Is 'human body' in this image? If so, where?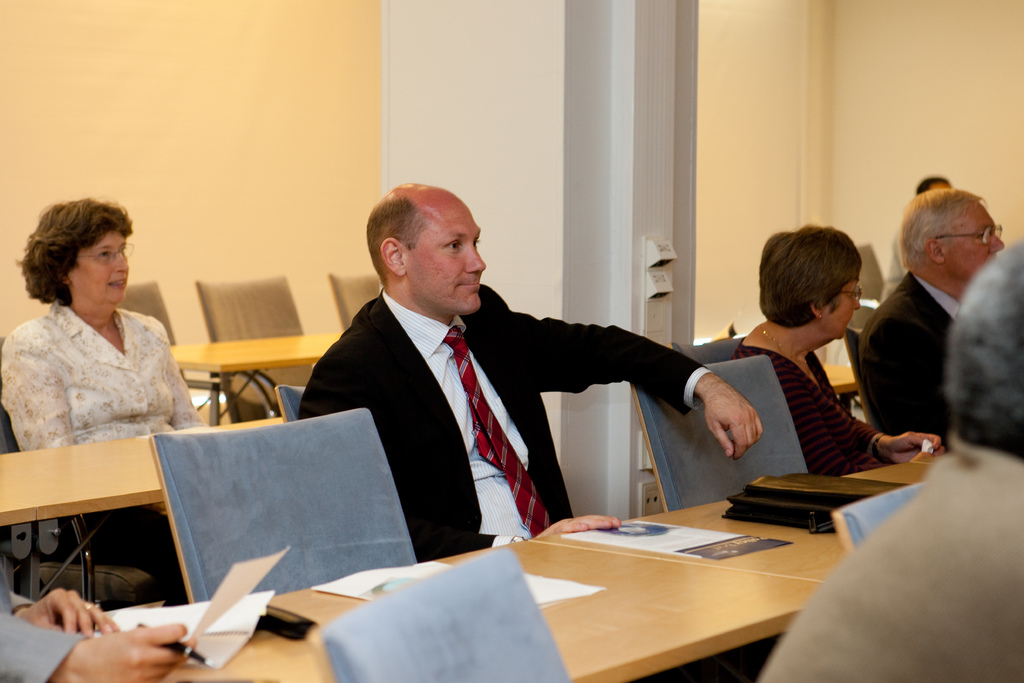
Yes, at {"left": 294, "top": 183, "right": 758, "bottom": 563}.
